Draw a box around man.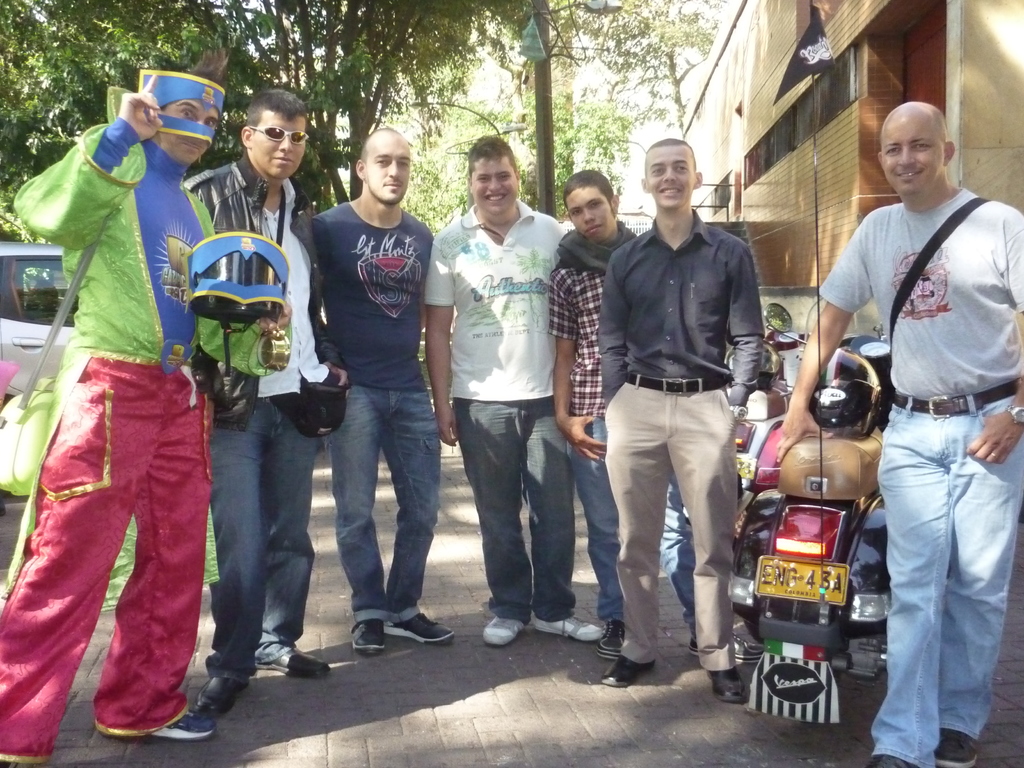
bbox=(178, 88, 348, 715).
